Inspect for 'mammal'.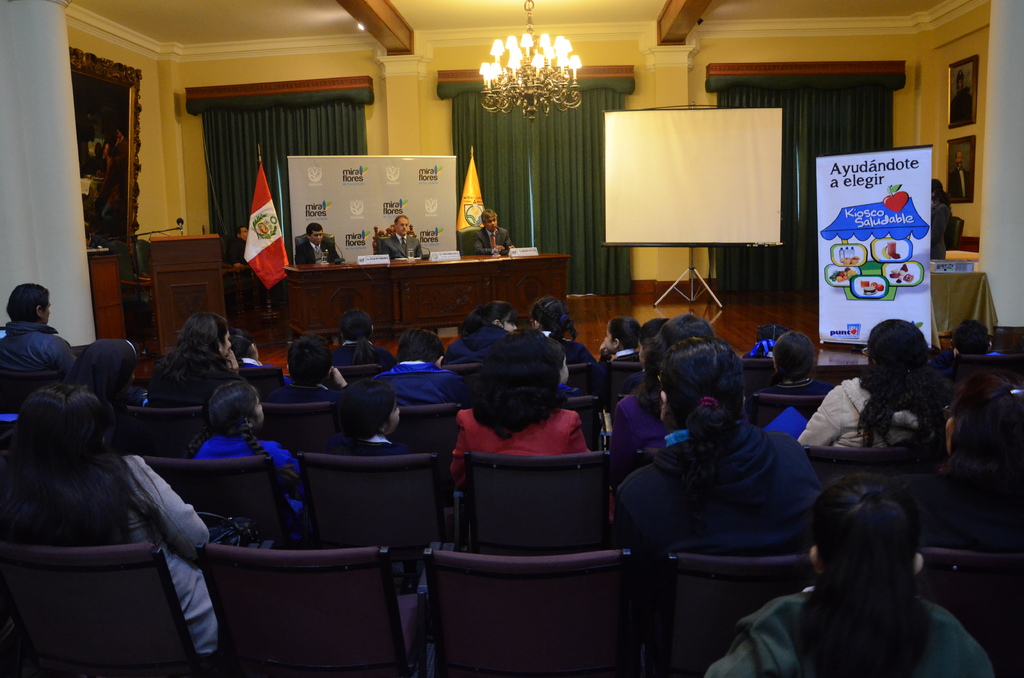
Inspection: 452, 328, 612, 498.
